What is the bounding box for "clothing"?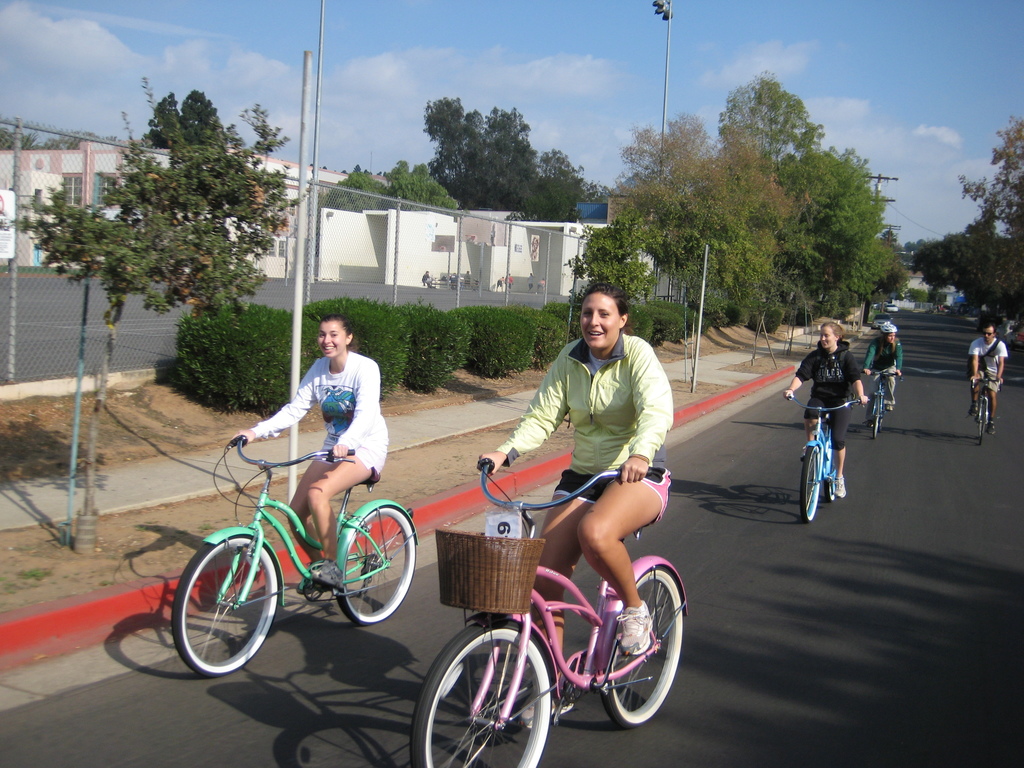
[x1=970, y1=330, x2=1004, y2=393].
